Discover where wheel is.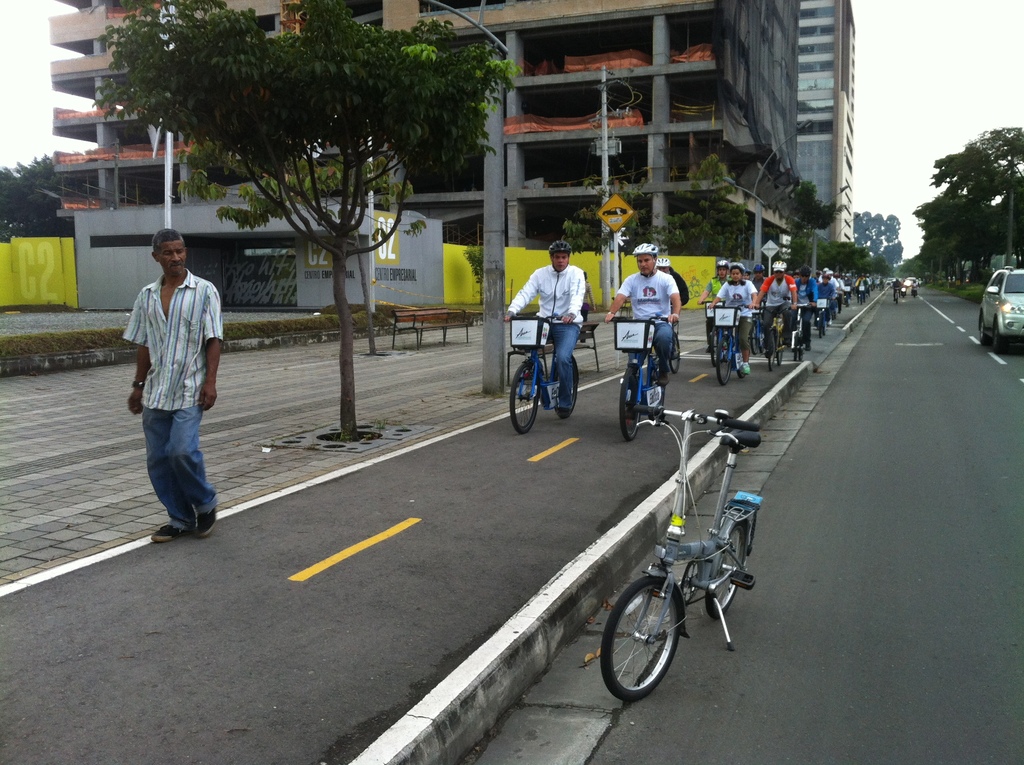
Discovered at <bbox>757, 316, 767, 347</bbox>.
